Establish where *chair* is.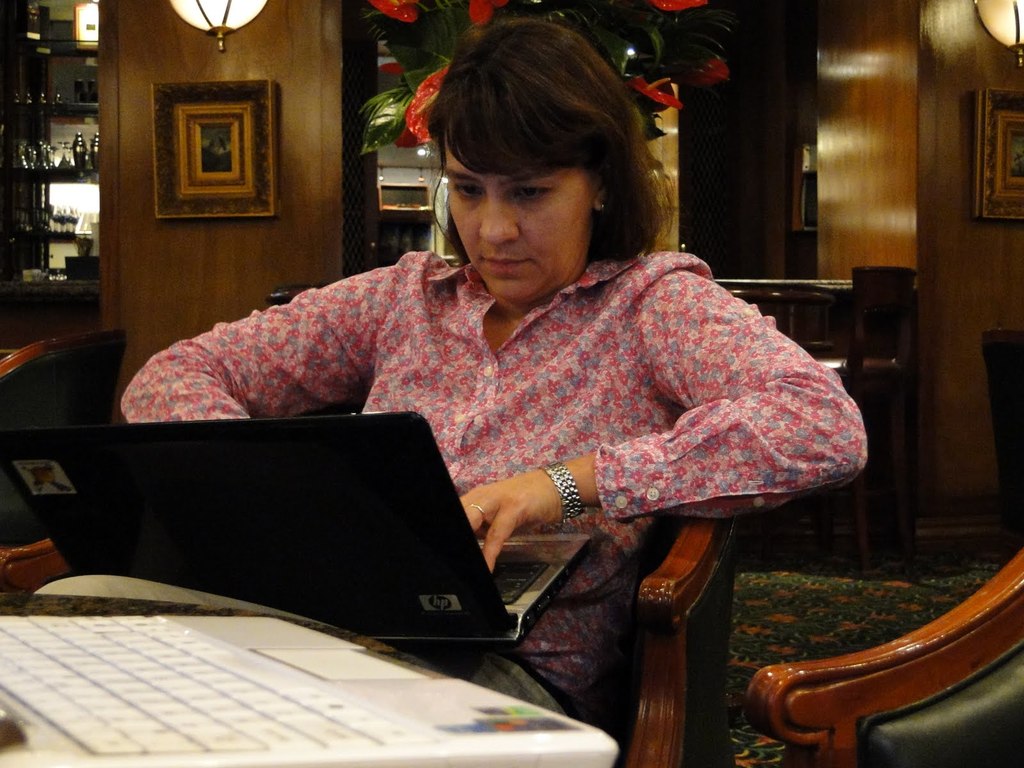
Established at <box>810,266,916,549</box>.
